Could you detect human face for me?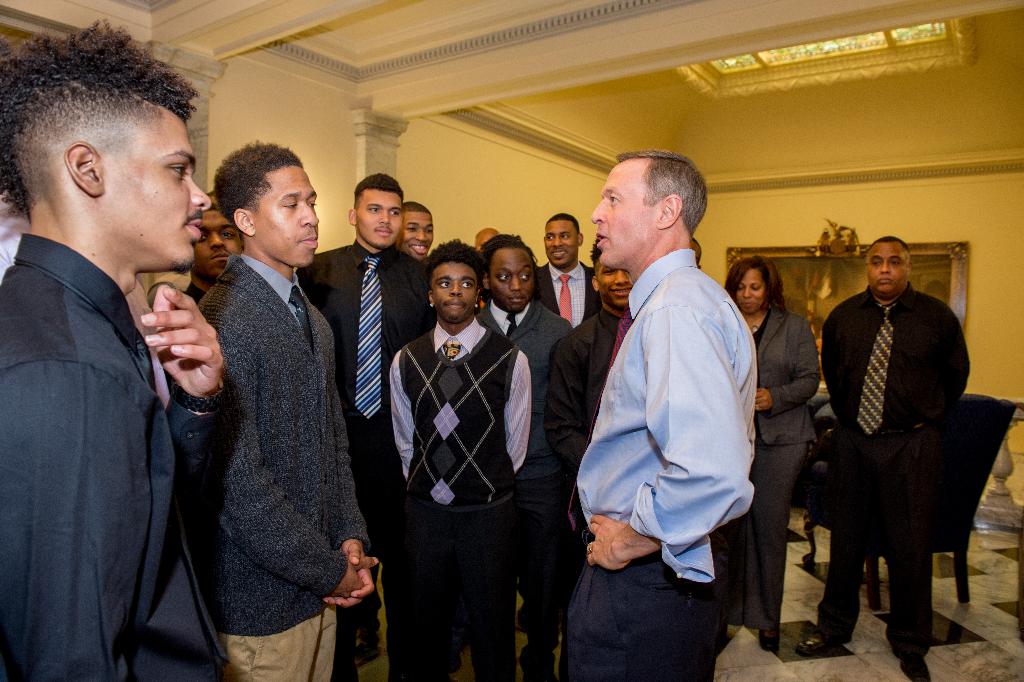
Detection result: crop(192, 213, 241, 276).
